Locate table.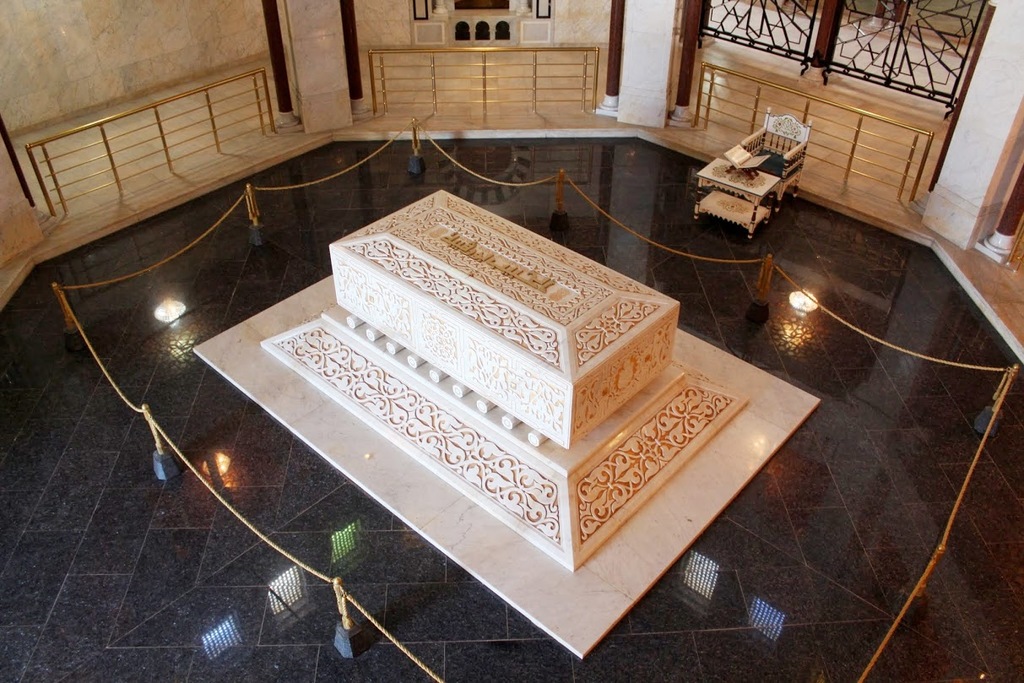
Bounding box: 694/155/783/241.
